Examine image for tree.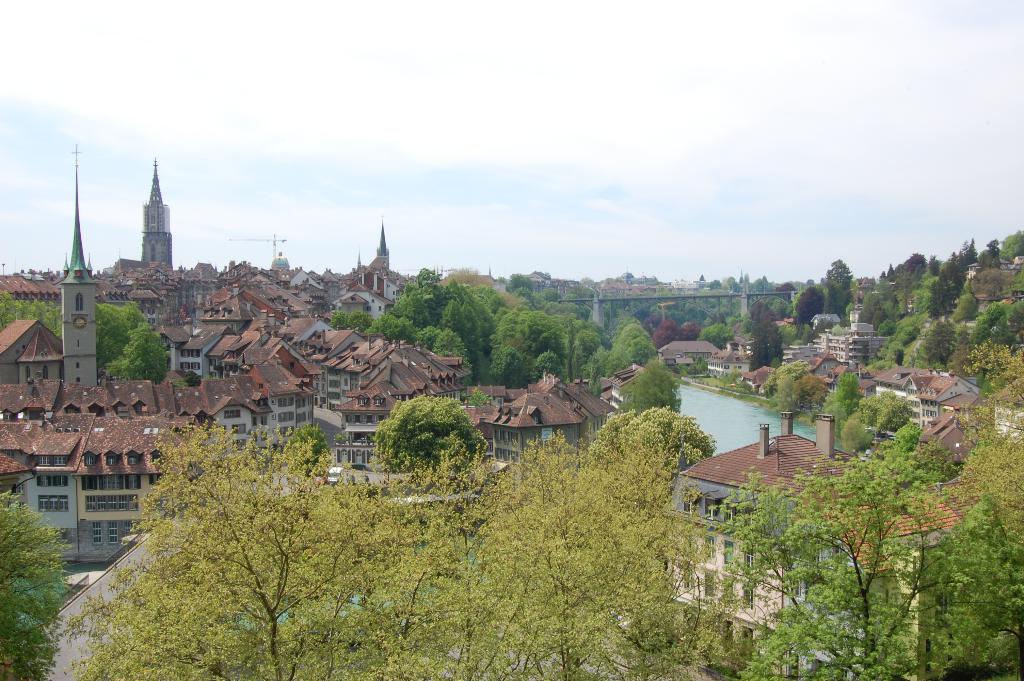
Examination result: 379 395 473 483.
